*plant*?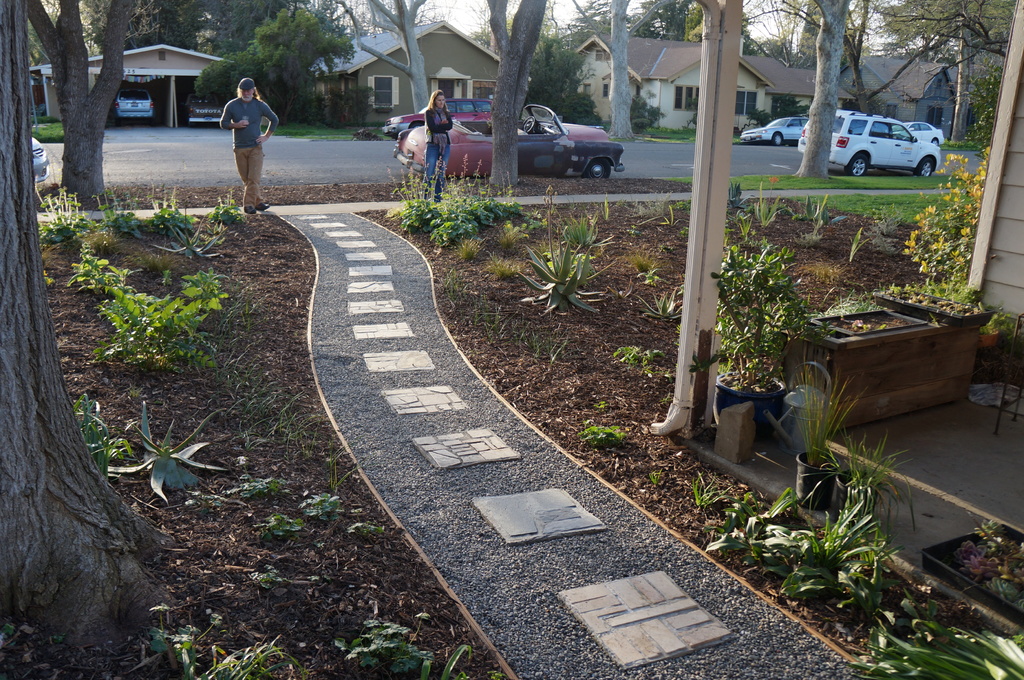
bbox=[662, 197, 692, 222]
